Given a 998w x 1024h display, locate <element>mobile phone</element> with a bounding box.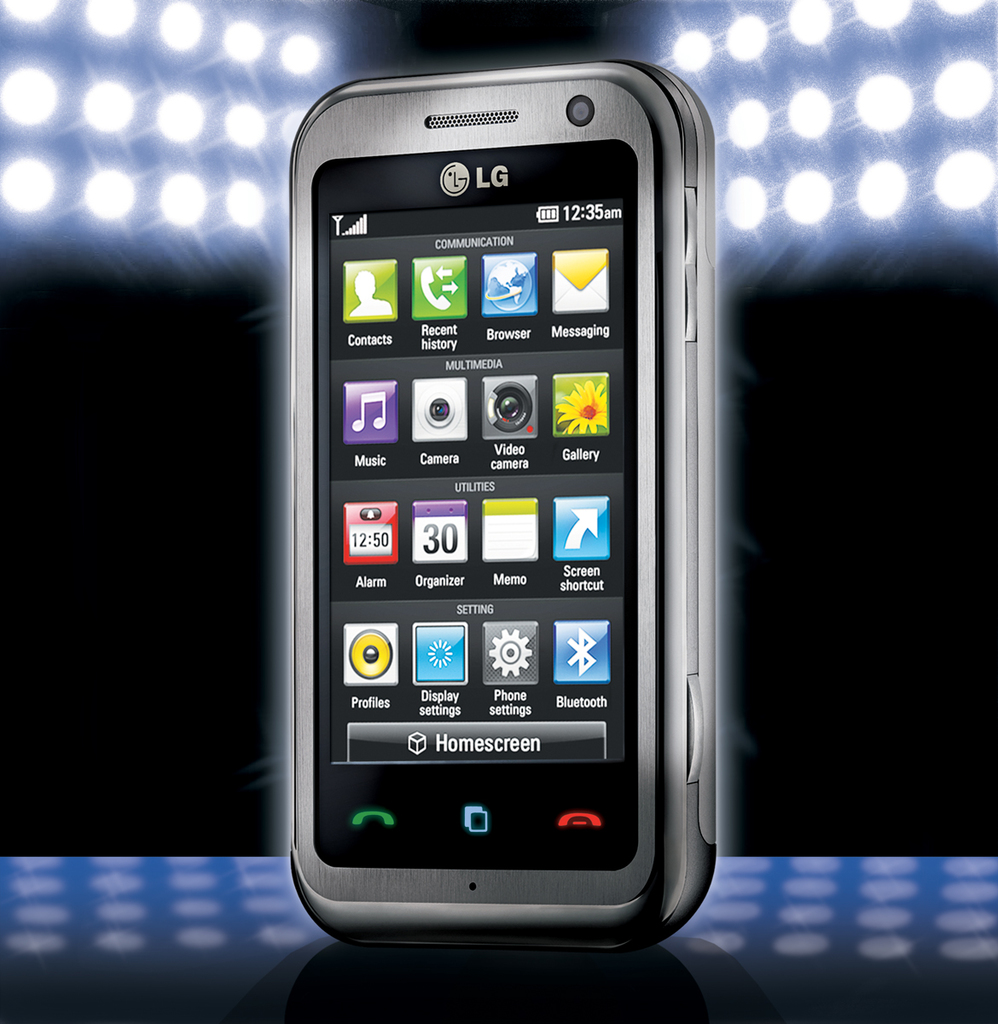
Located: Rect(276, 44, 743, 974).
